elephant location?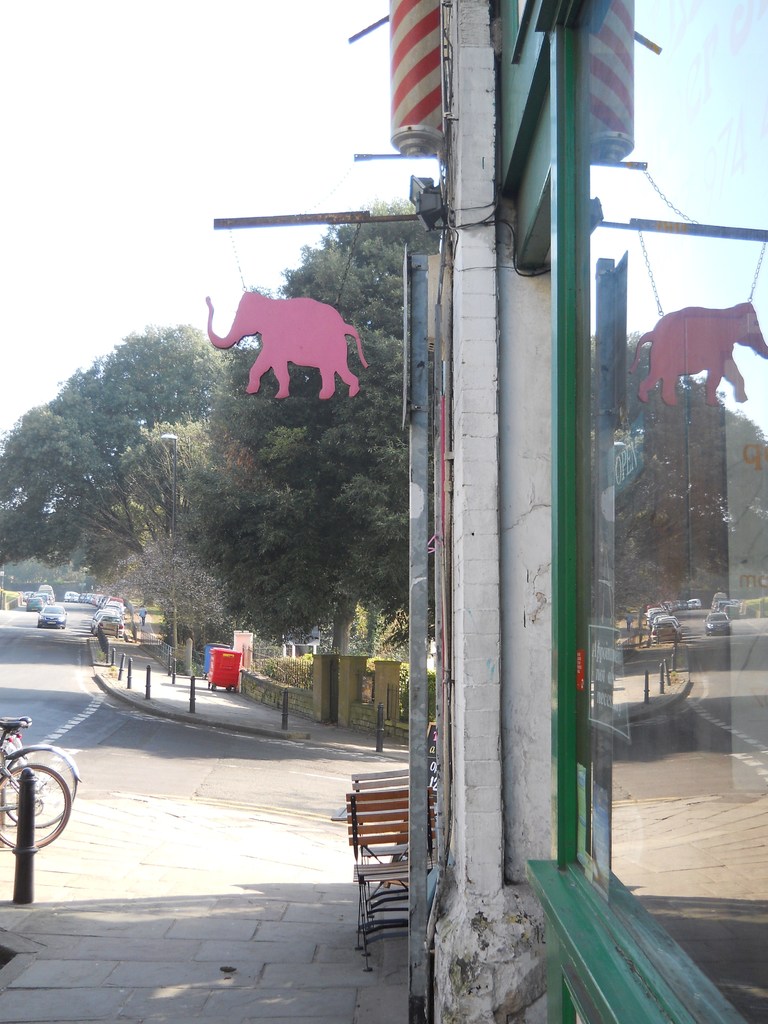
[left=634, top=300, right=767, bottom=417]
